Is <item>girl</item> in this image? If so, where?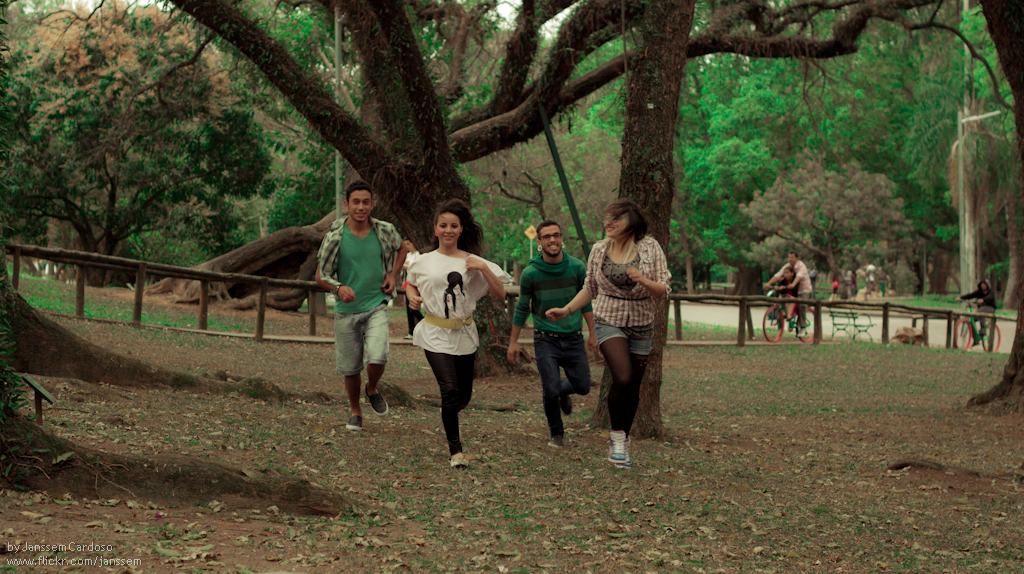
Yes, at x1=400, y1=194, x2=518, y2=465.
